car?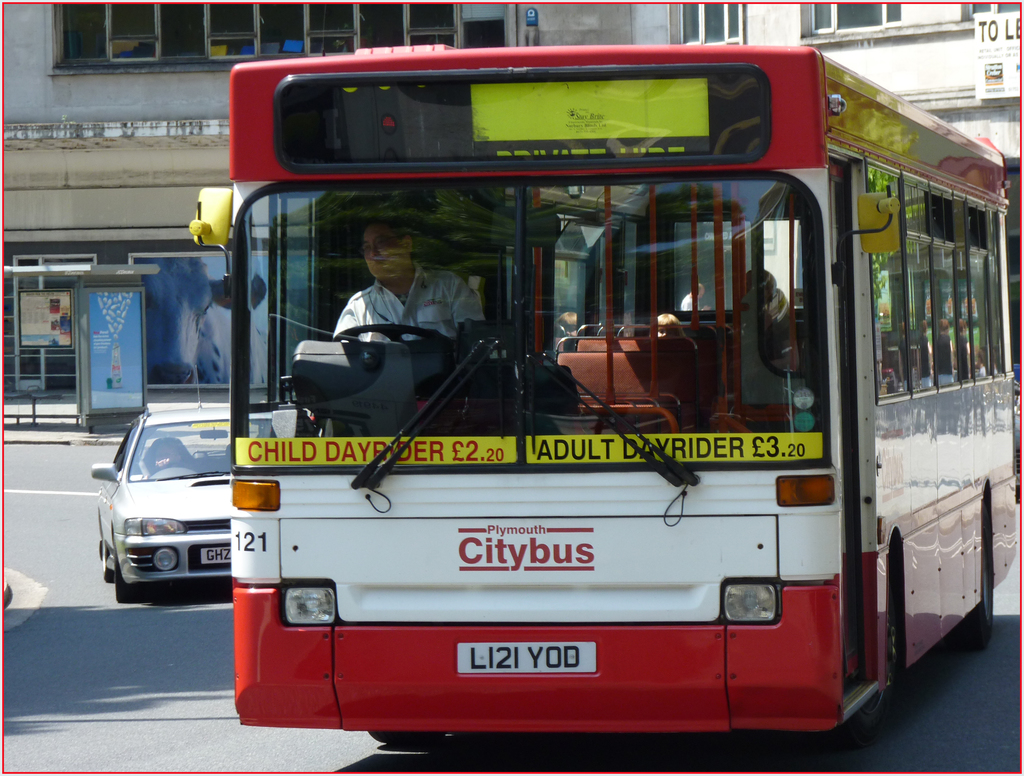
region(85, 404, 249, 617)
